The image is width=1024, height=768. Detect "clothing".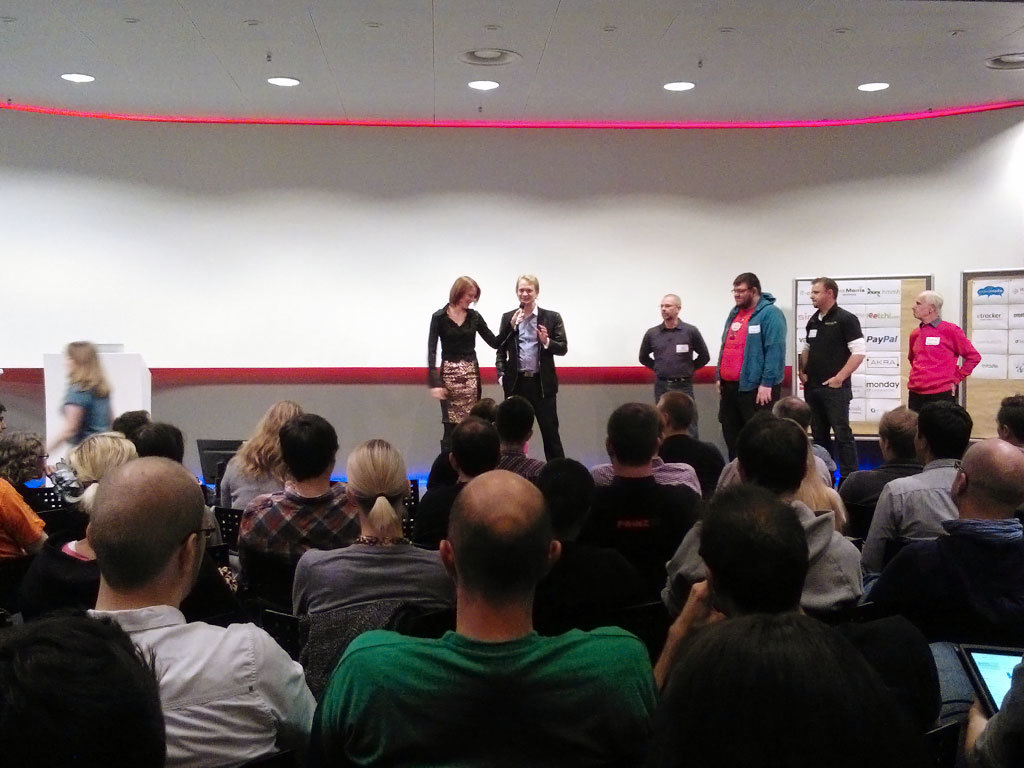
Detection: bbox=(905, 316, 979, 413).
